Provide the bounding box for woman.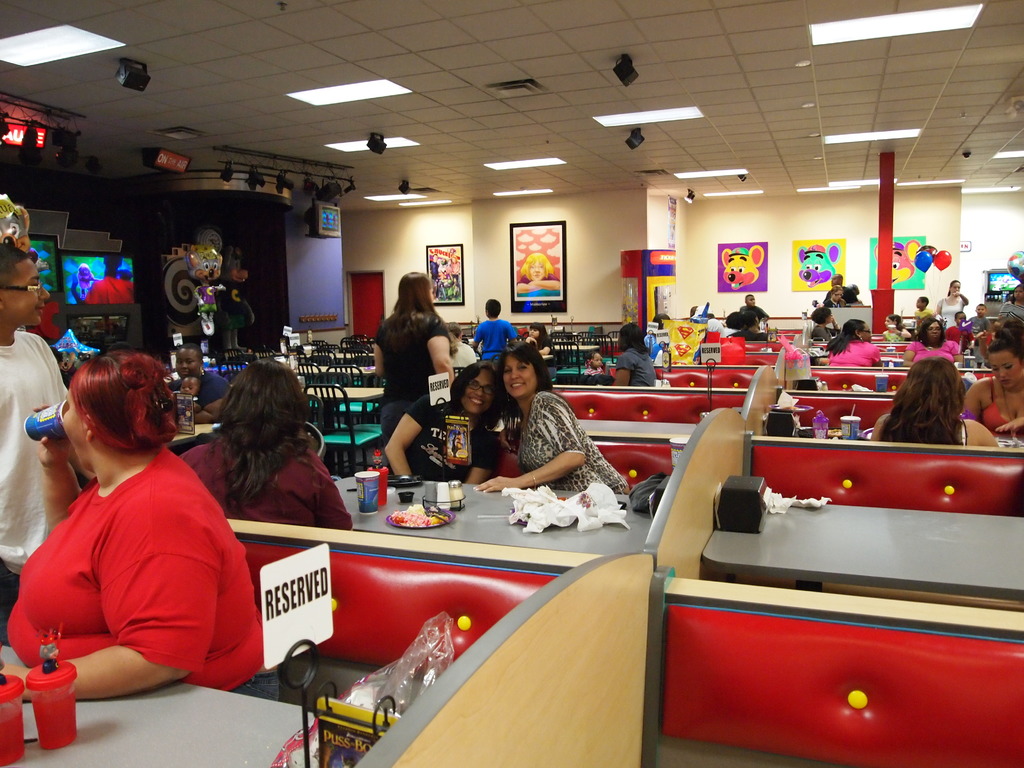
{"left": 467, "top": 337, "right": 631, "bottom": 507}.
